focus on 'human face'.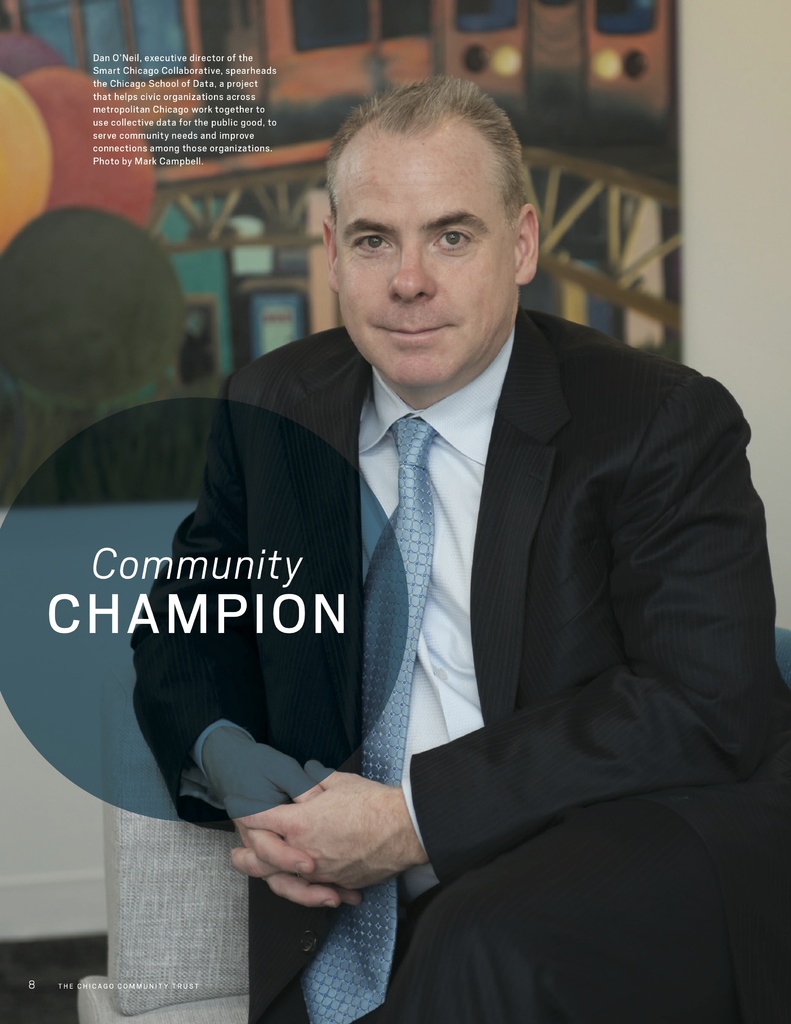
Focused at [338, 147, 518, 397].
